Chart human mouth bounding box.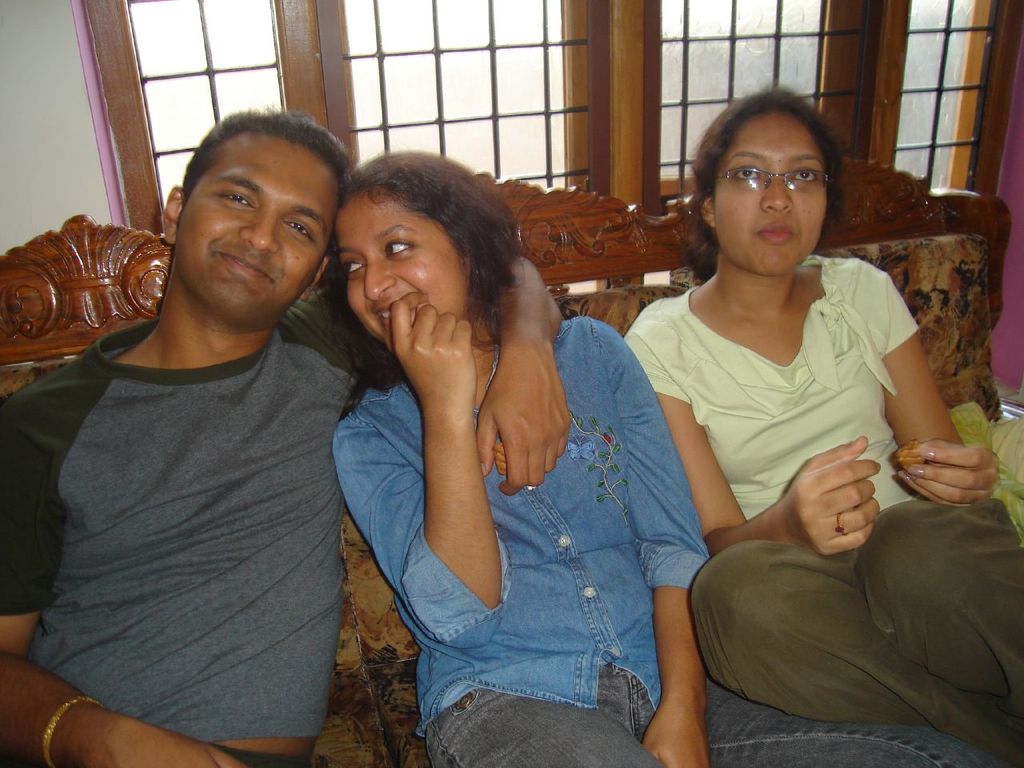
Charted: Rect(216, 251, 267, 278).
